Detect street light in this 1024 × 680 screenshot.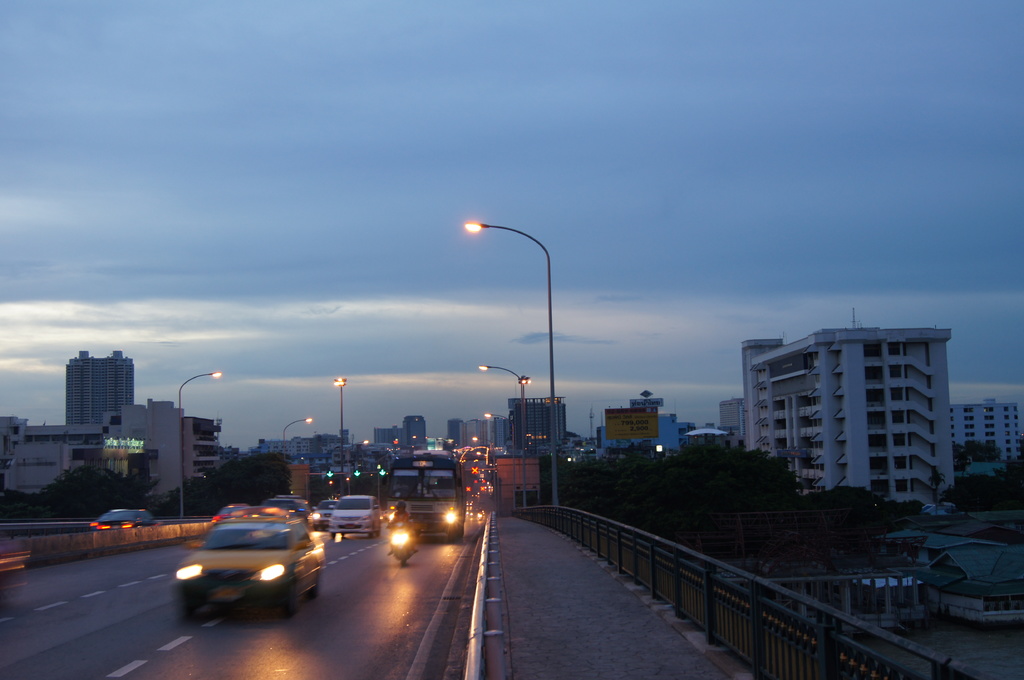
Detection: <region>455, 200, 591, 536</region>.
